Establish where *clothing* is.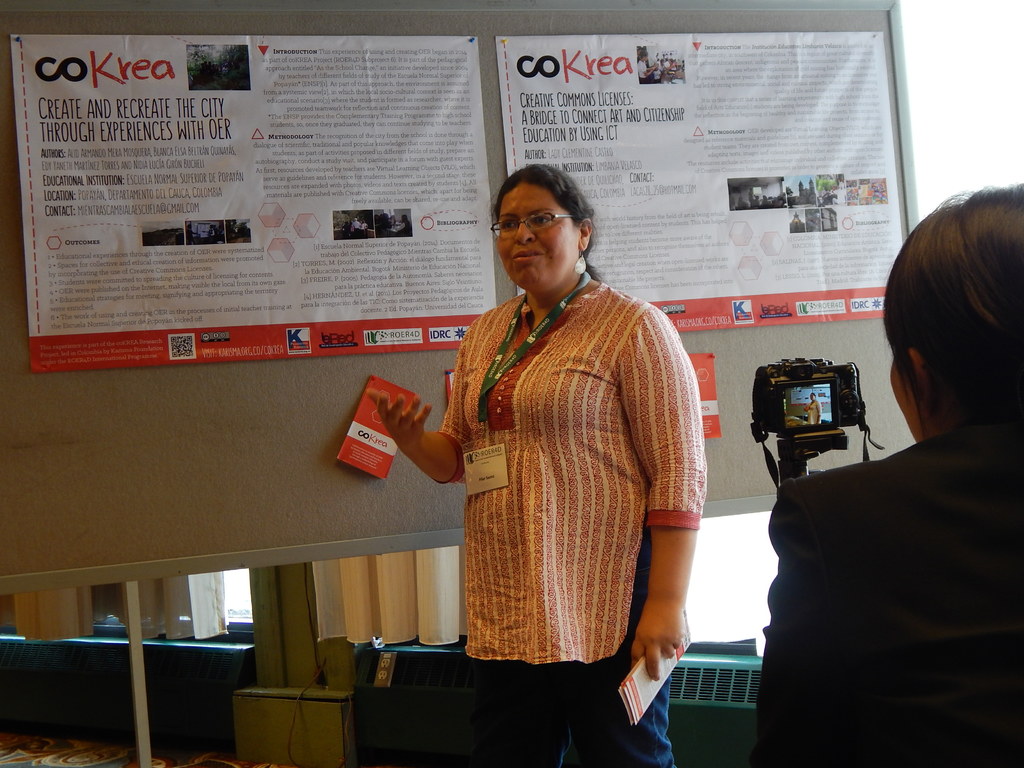
Established at BBox(804, 396, 821, 424).
